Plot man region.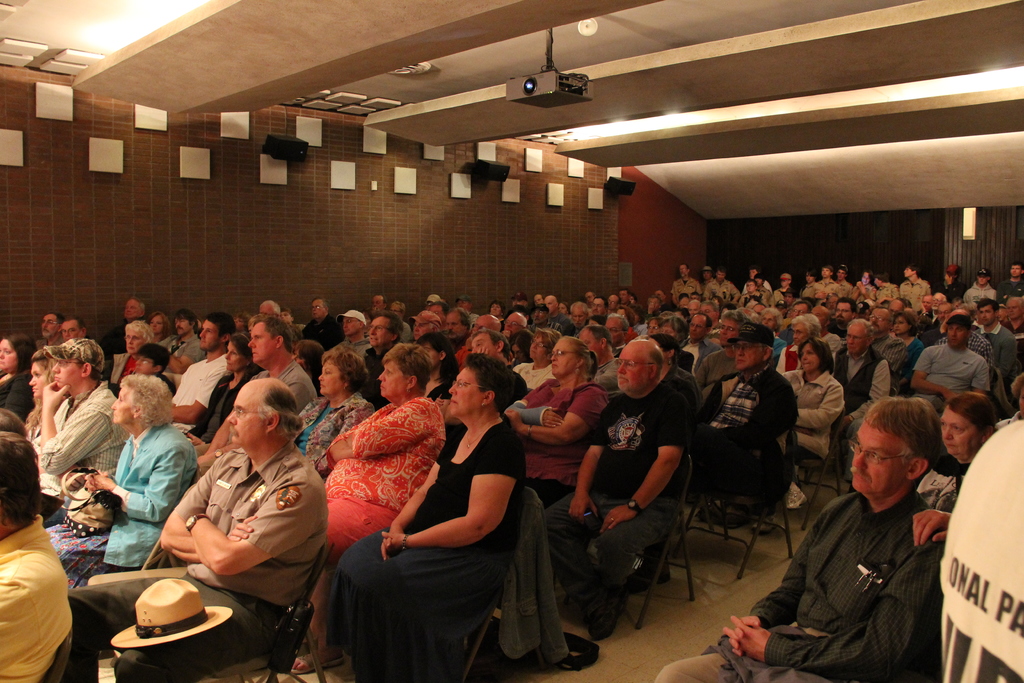
Plotted at locate(588, 322, 621, 395).
